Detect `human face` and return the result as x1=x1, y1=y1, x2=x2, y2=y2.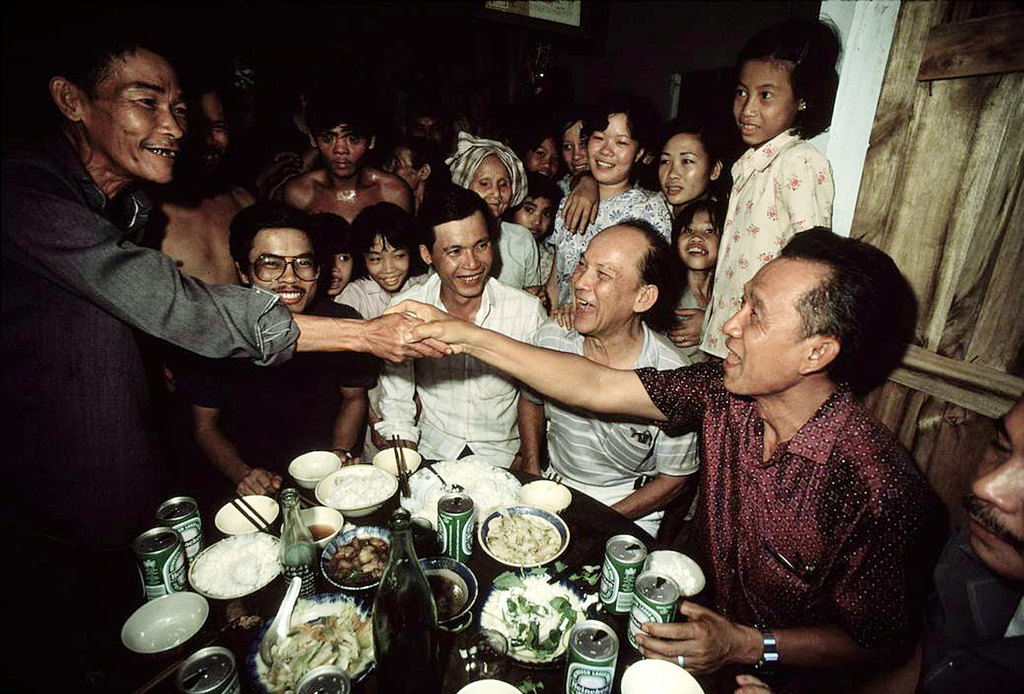
x1=659, y1=137, x2=705, y2=206.
